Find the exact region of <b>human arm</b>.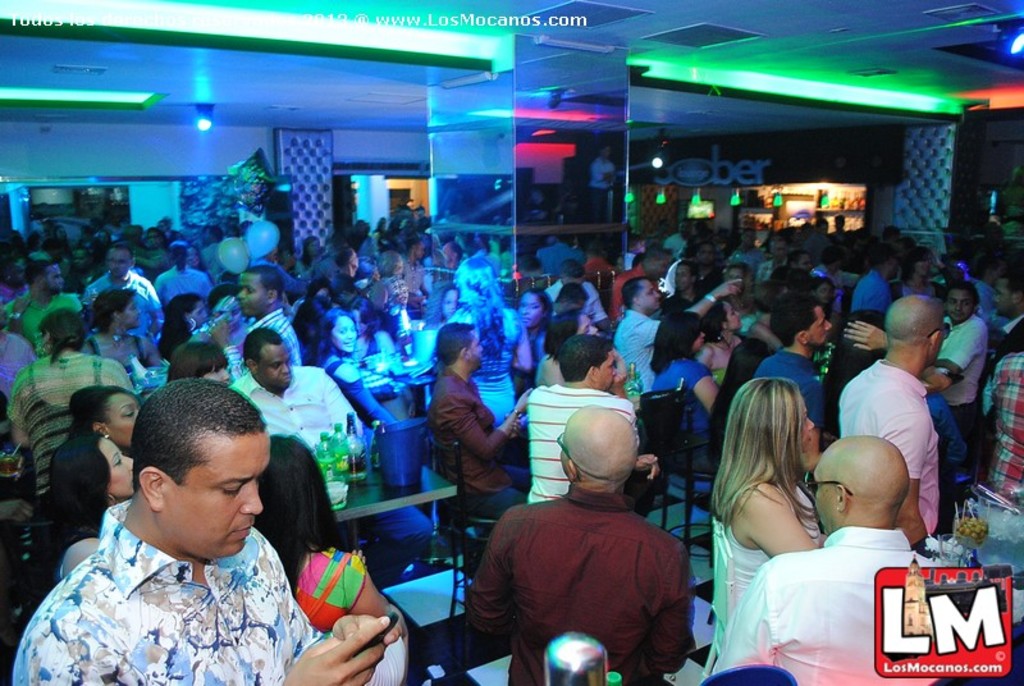
Exact region: 209/315/251/385.
